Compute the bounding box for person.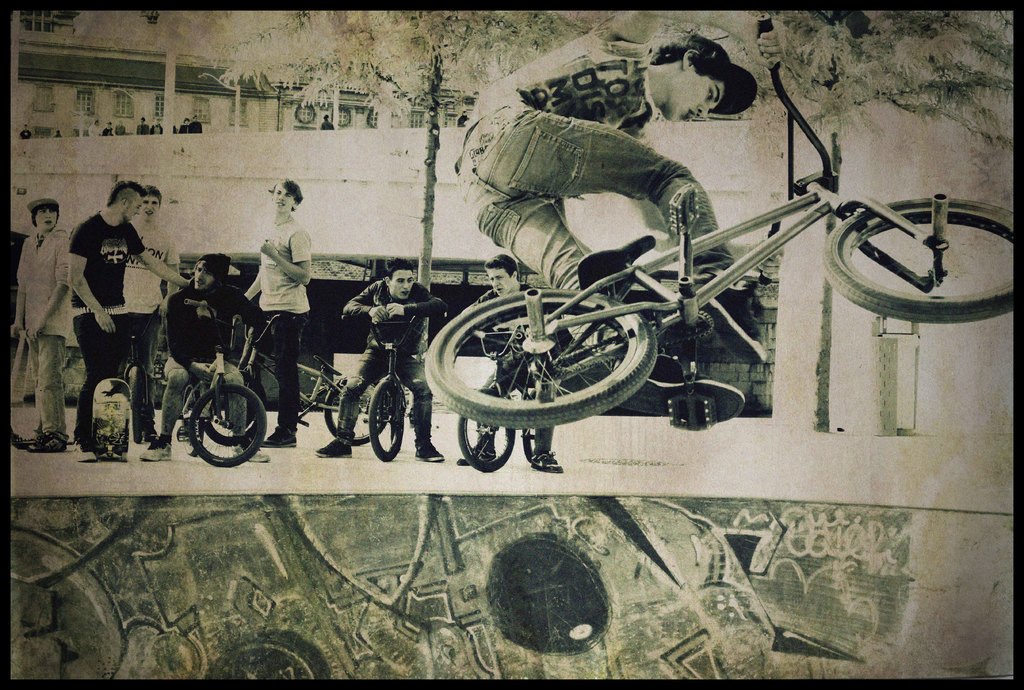
l=95, t=190, r=182, b=433.
